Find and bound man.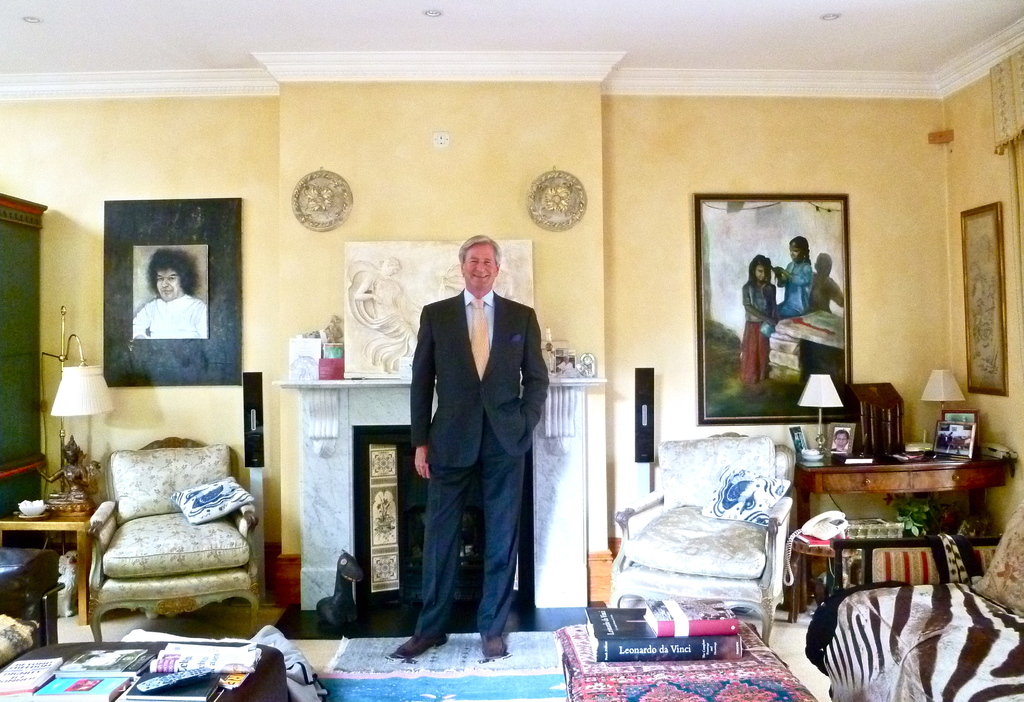
Bound: region(379, 218, 561, 685).
